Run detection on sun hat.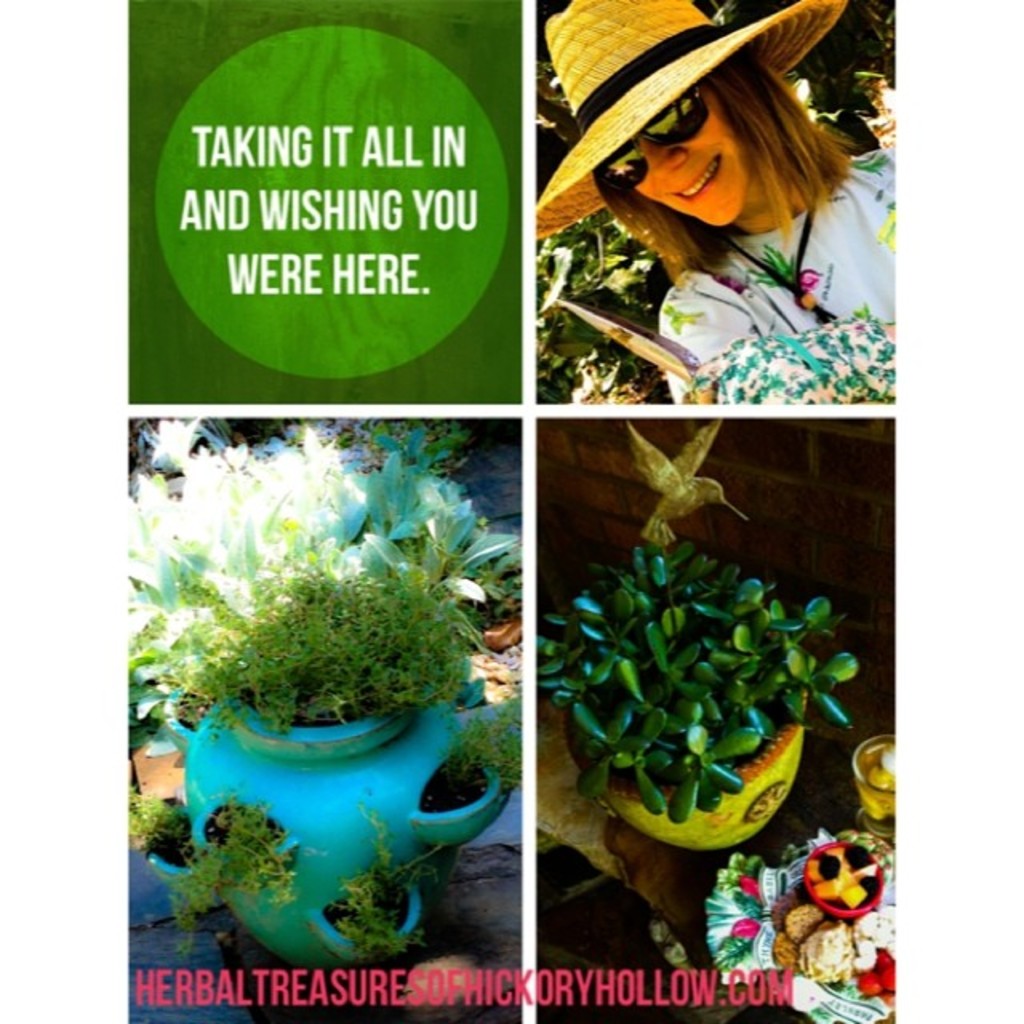
Result: box=[534, 0, 843, 322].
